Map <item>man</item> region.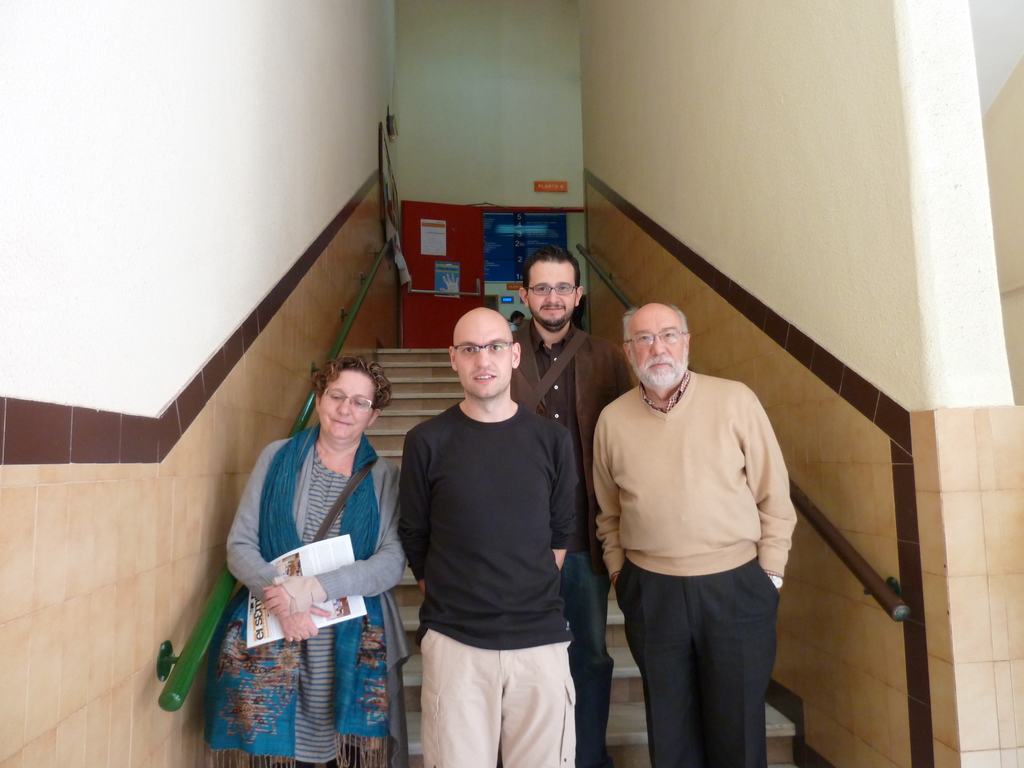
Mapped to {"x1": 397, "y1": 306, "x2": 582, "y2": 767}.
